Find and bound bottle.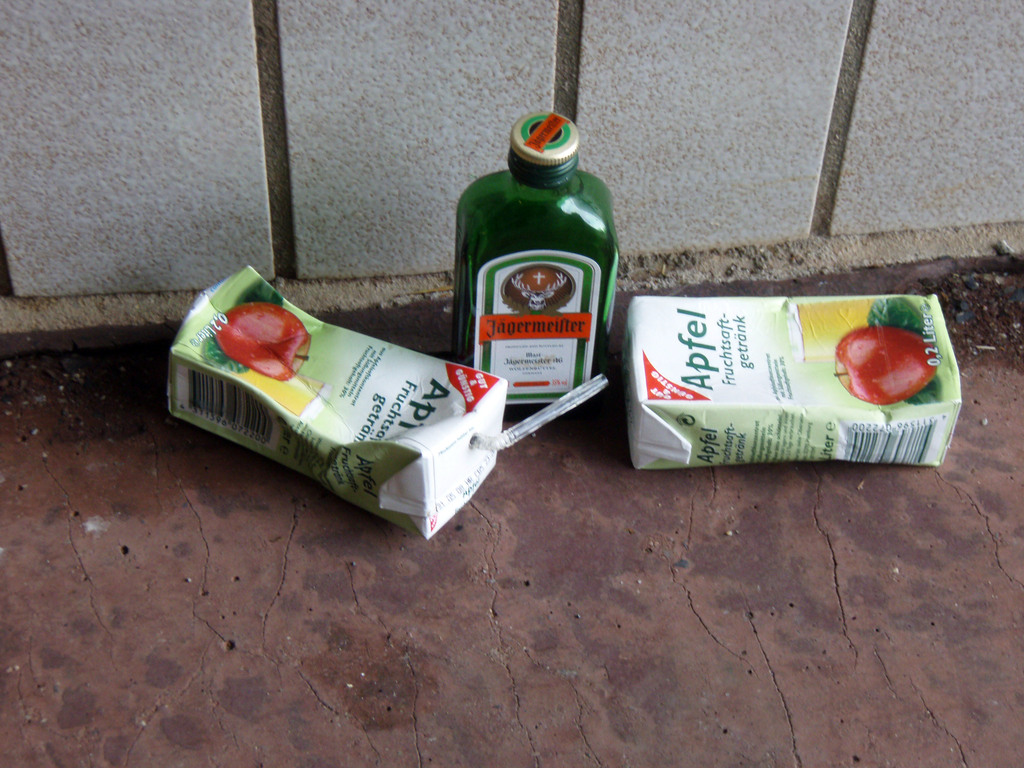
Bound: 446:106:616:417.
